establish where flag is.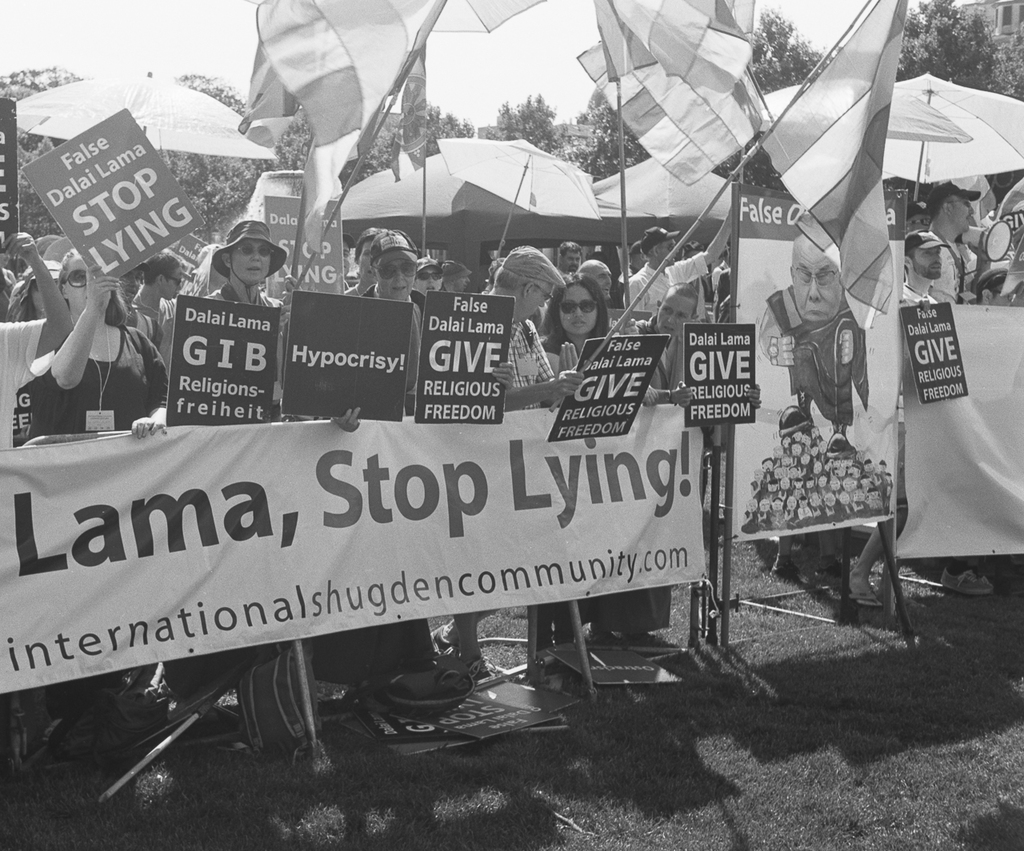
Established at 600/0/747/84.
